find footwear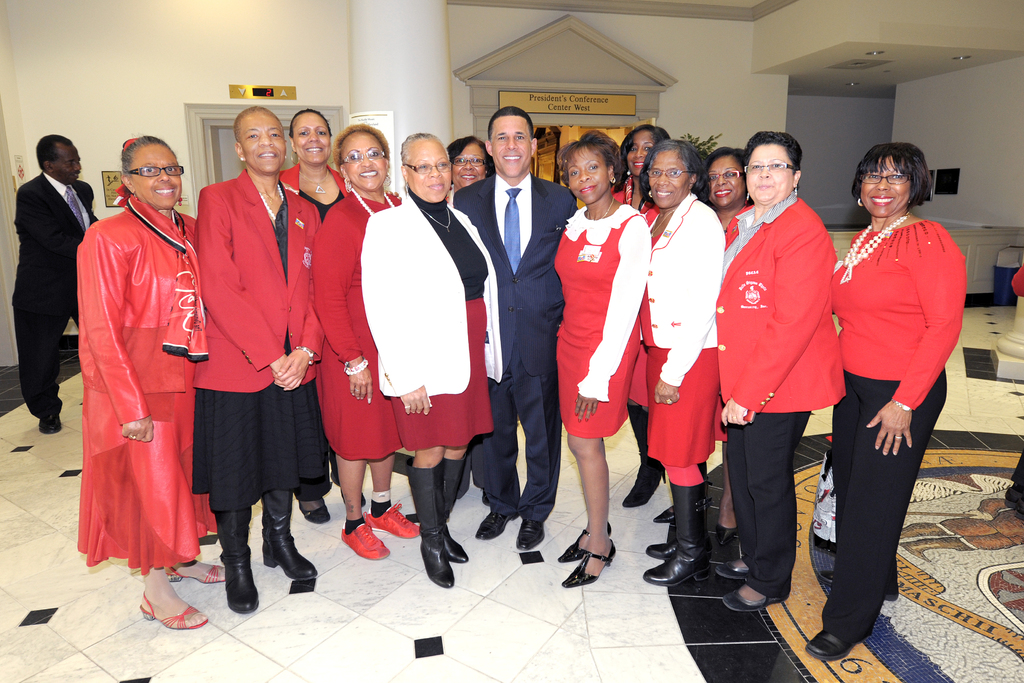
BBox(655, 504, 675, 527)
